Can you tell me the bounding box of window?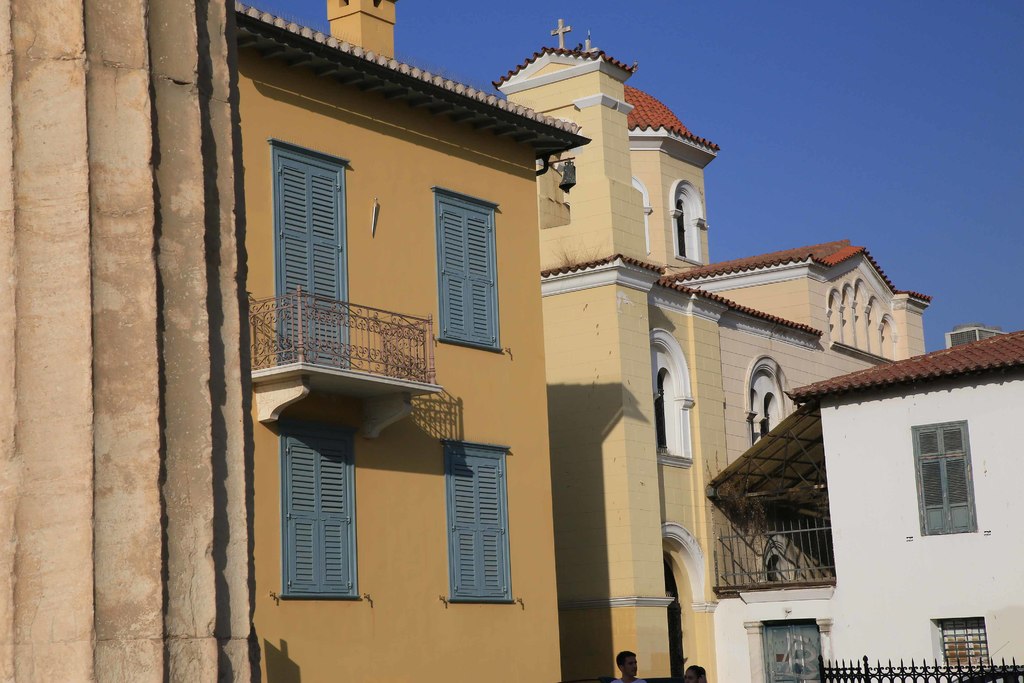
box(447, 445, 522, 605).
